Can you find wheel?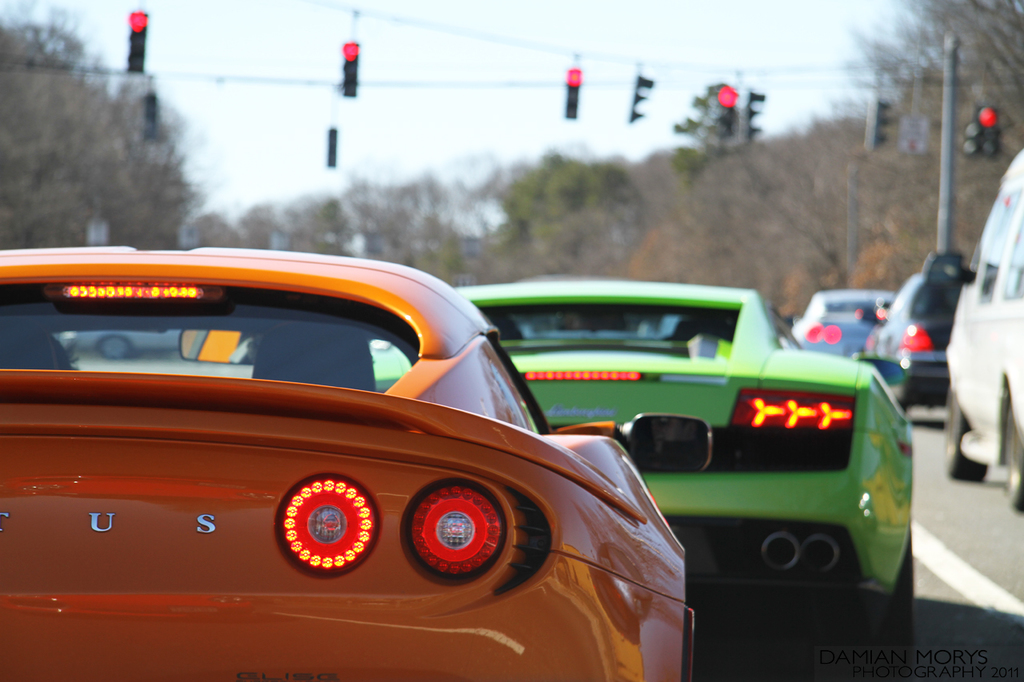
Yes, bounding box: [x1=818, y1=535, x2=922, y2=664].
